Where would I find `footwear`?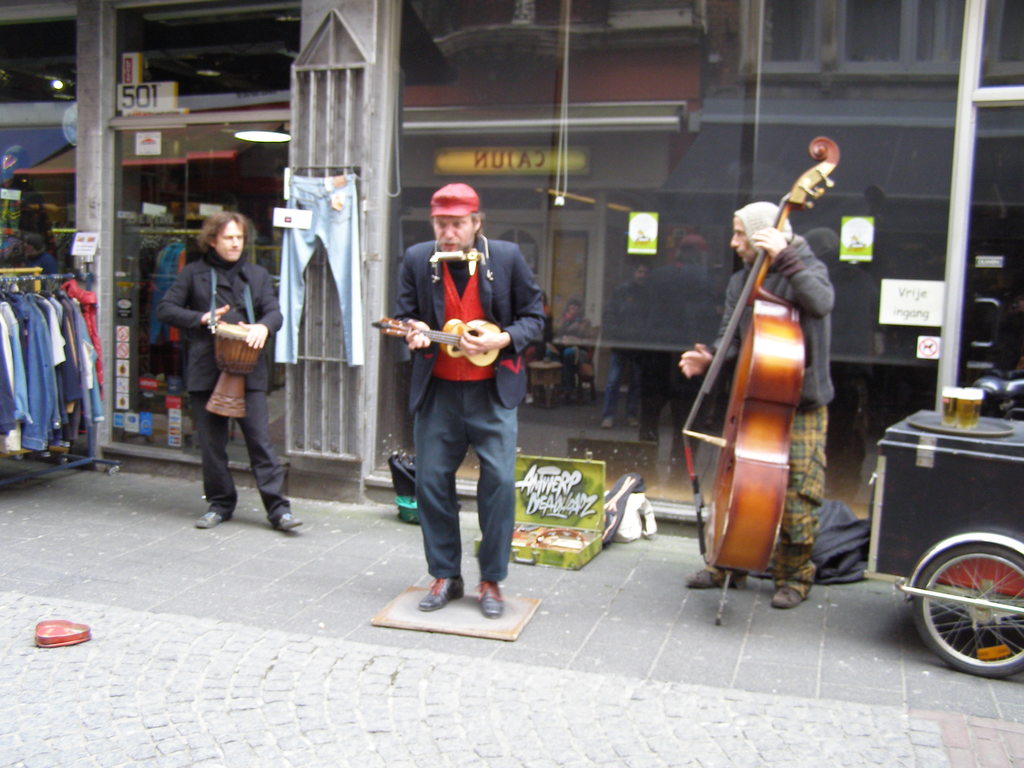
At 481, 580, 504, 616.
